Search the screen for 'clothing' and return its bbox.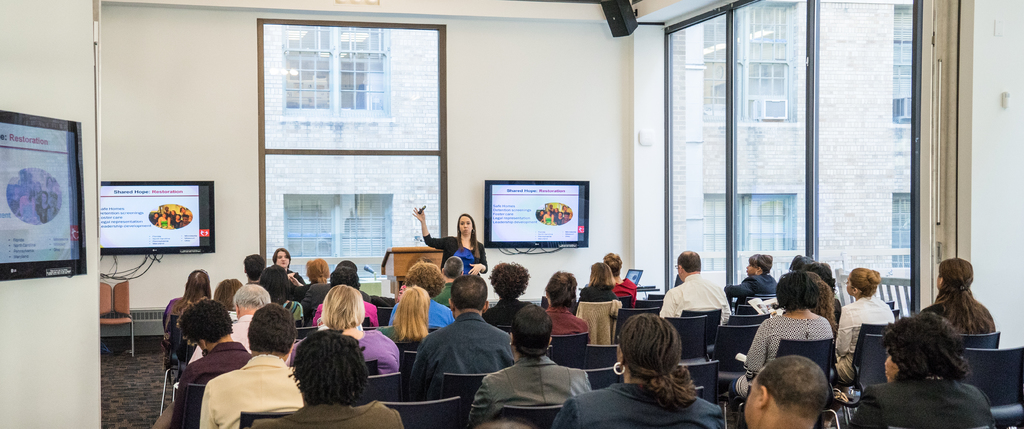
Found: <box>188,309,257,362</box>.
